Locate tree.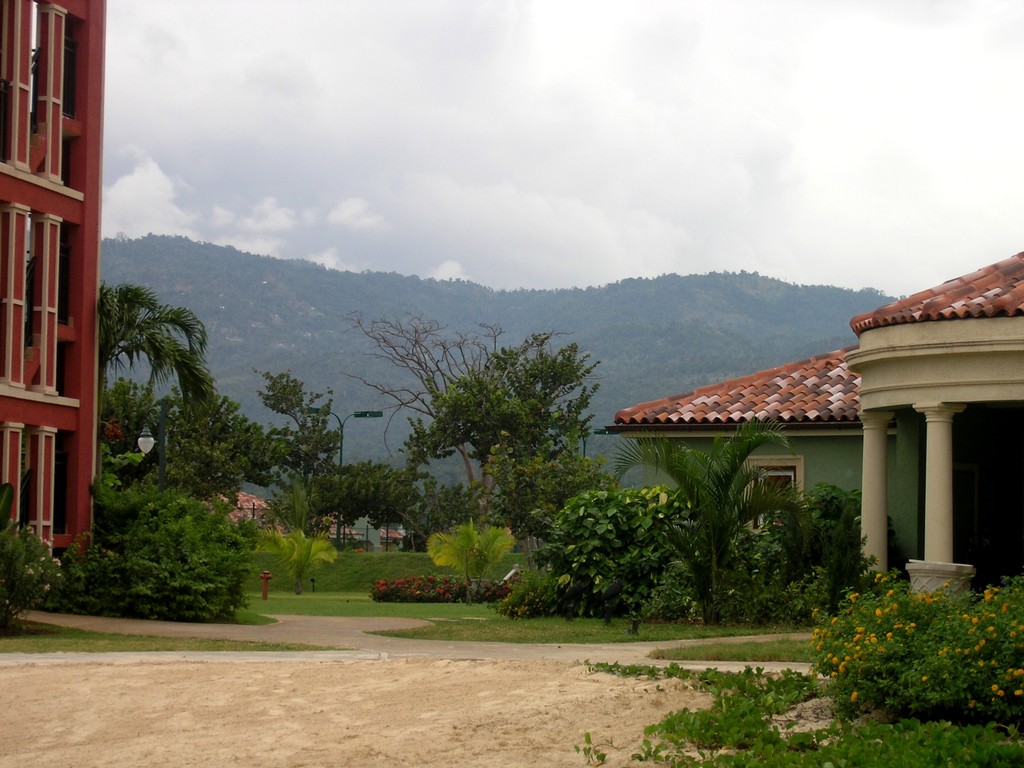
Bounding box: {"left": 472, "top": 431, "right": 628, "bottom": 569}.
